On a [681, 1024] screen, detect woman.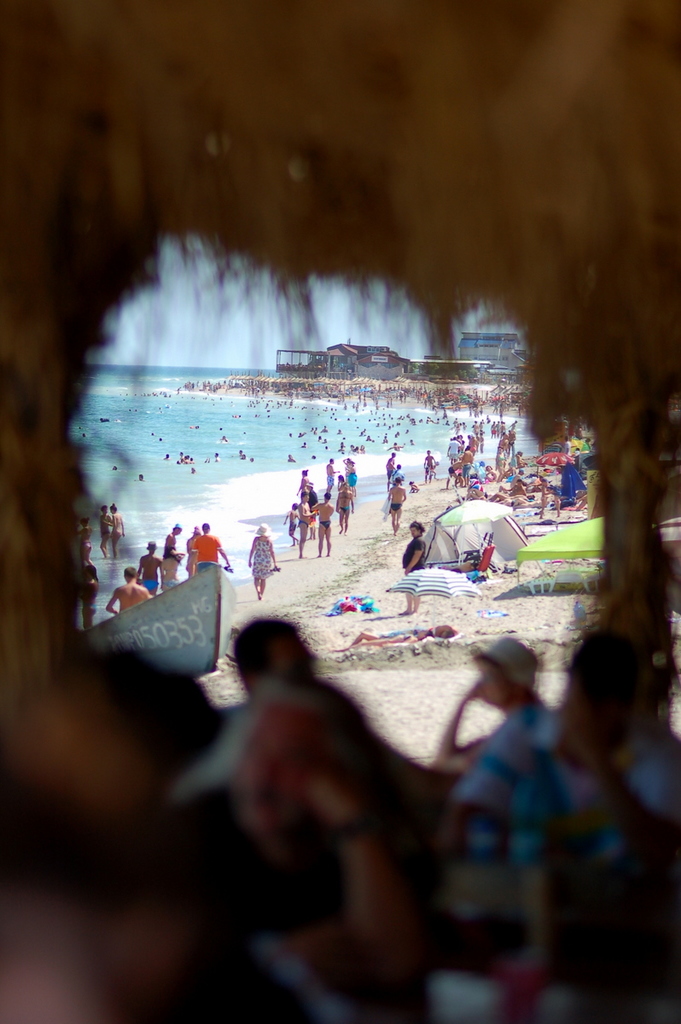
select_region(250, 527, 280, 605).
